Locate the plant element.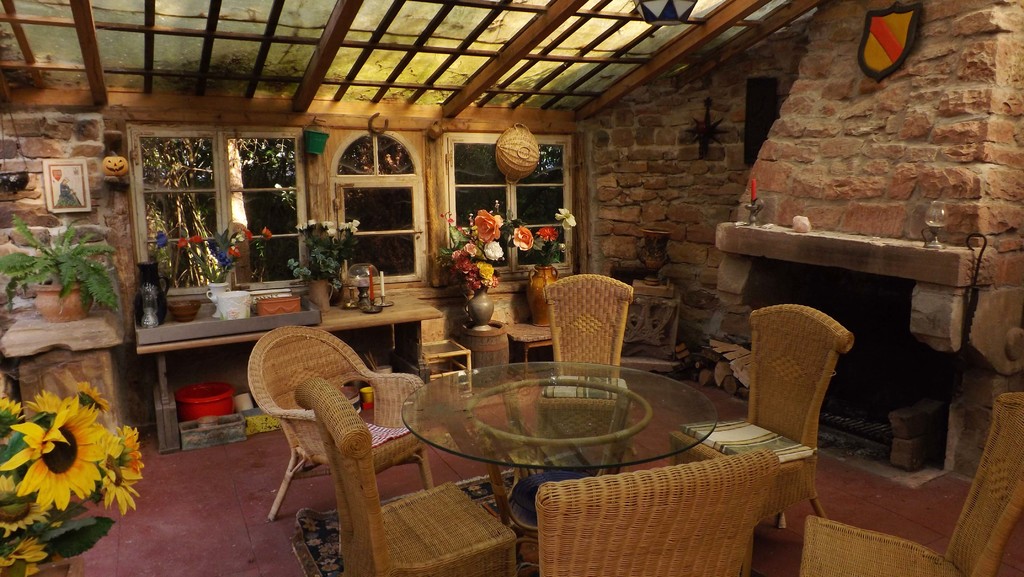
Element bbox: [296, 215, 357, 294].
